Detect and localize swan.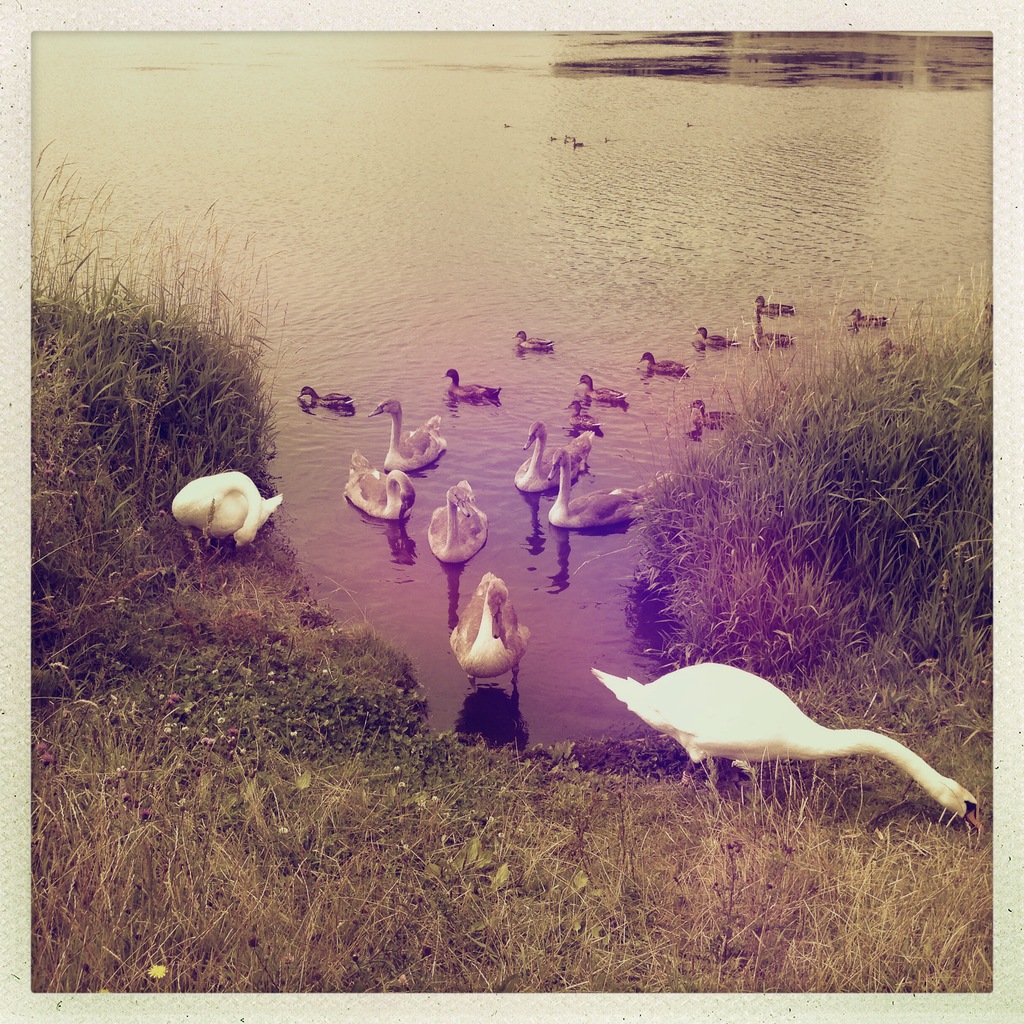
Localized at Rect(166, 473, 287, 555).
